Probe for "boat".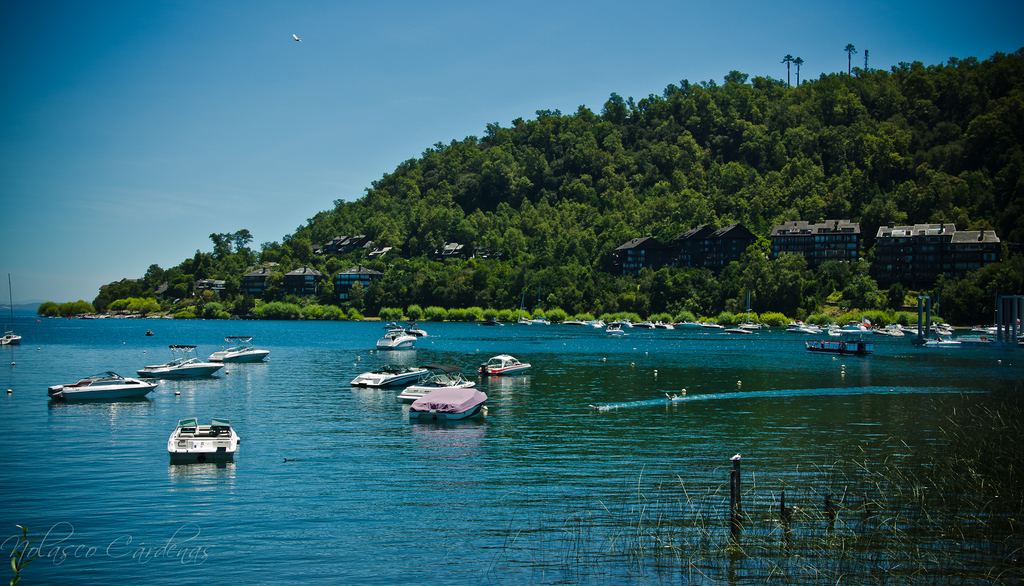
Probe result: <bbox>374, 320, 419, 354</bbox>.
